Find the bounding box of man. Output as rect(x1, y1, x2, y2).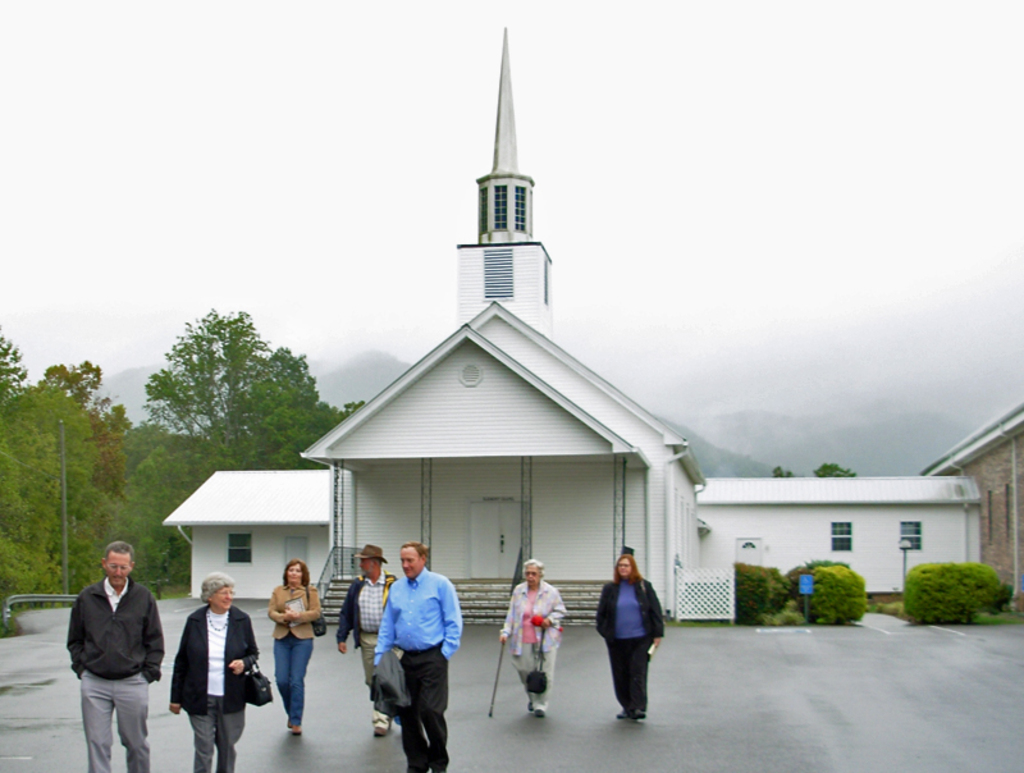
rect(52, 550, 160, 763).
